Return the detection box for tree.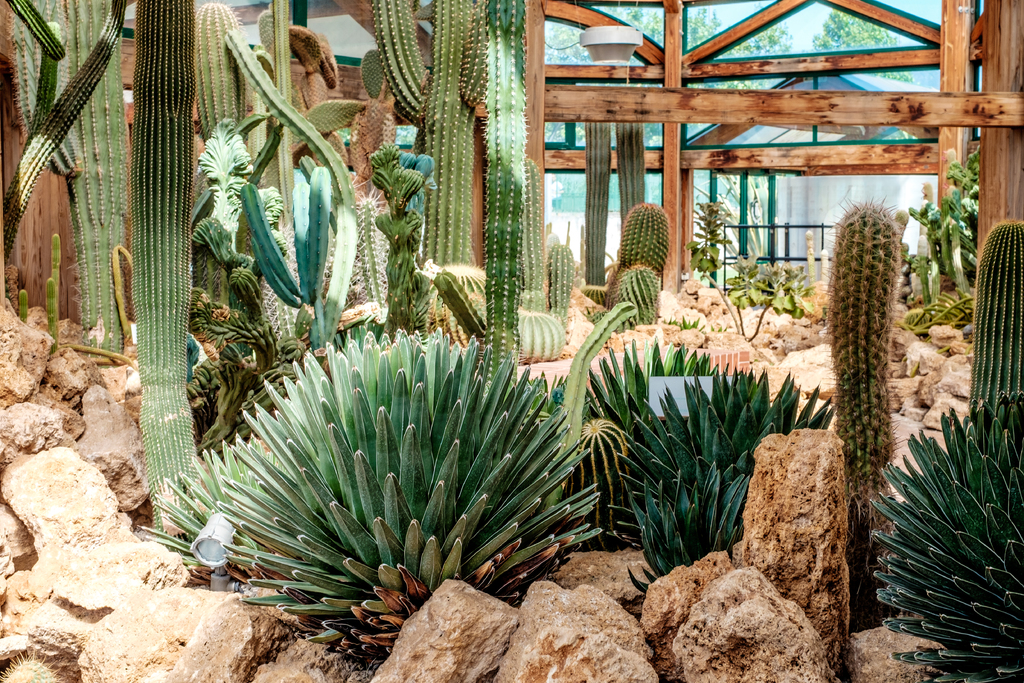
BBox(812, 1, 924, 83).
